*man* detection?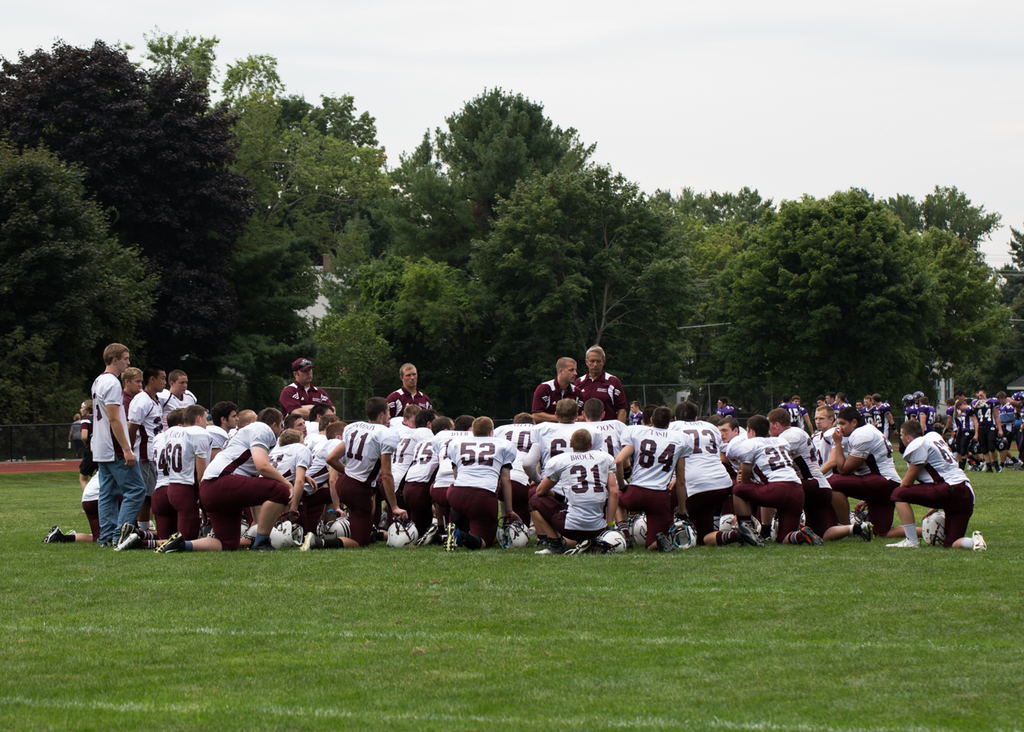
detection(630, 402, 644, 426)
